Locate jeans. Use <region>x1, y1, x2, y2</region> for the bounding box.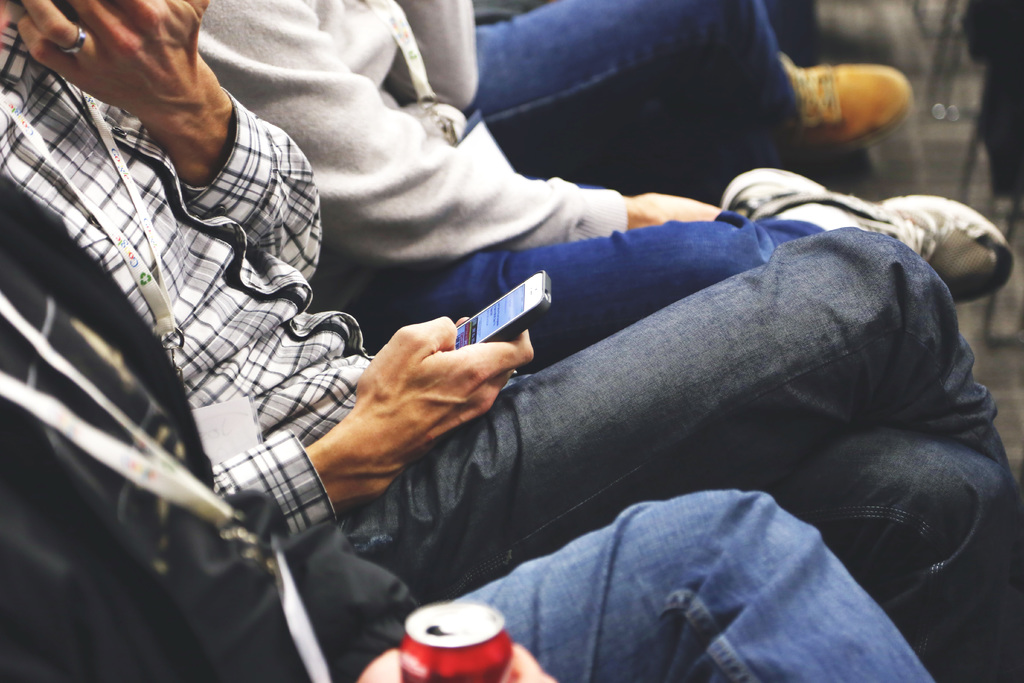
<region>362, 204, 1023, 645</region>.
